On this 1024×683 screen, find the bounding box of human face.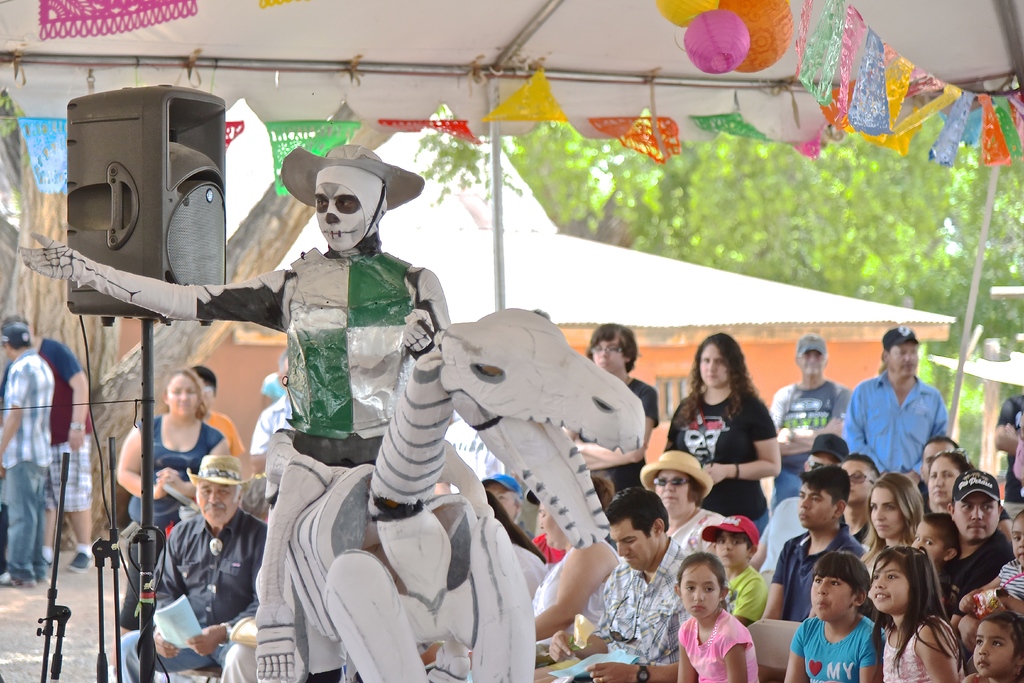
Bounding box: <bbox>867, 488, 904, 538</bbox>.
